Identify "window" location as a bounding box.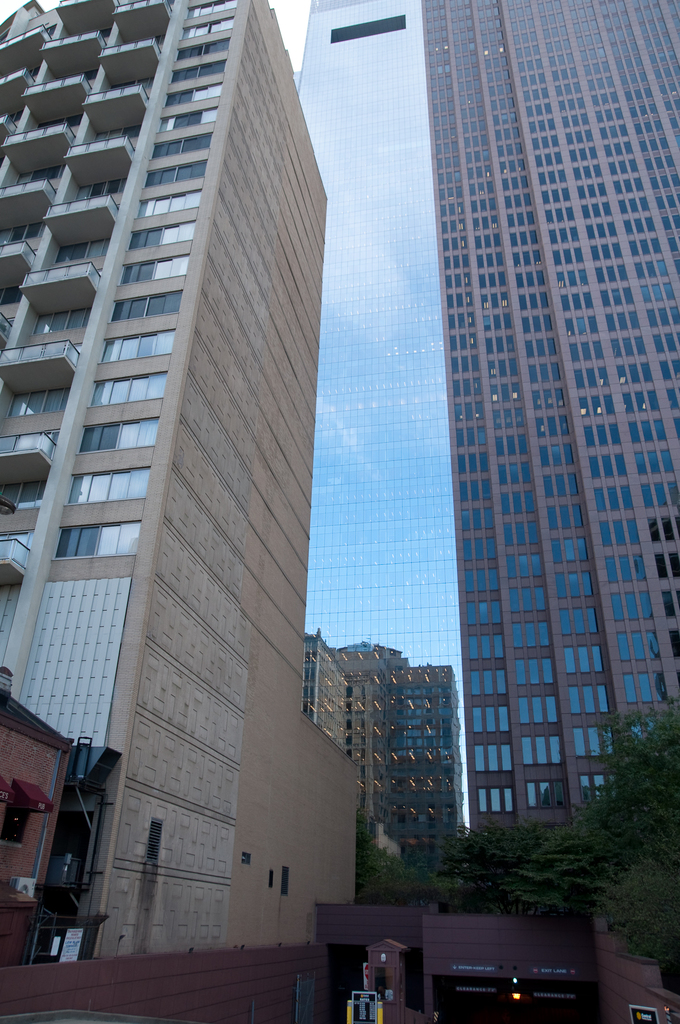
region(149, 132, 212, 161).
